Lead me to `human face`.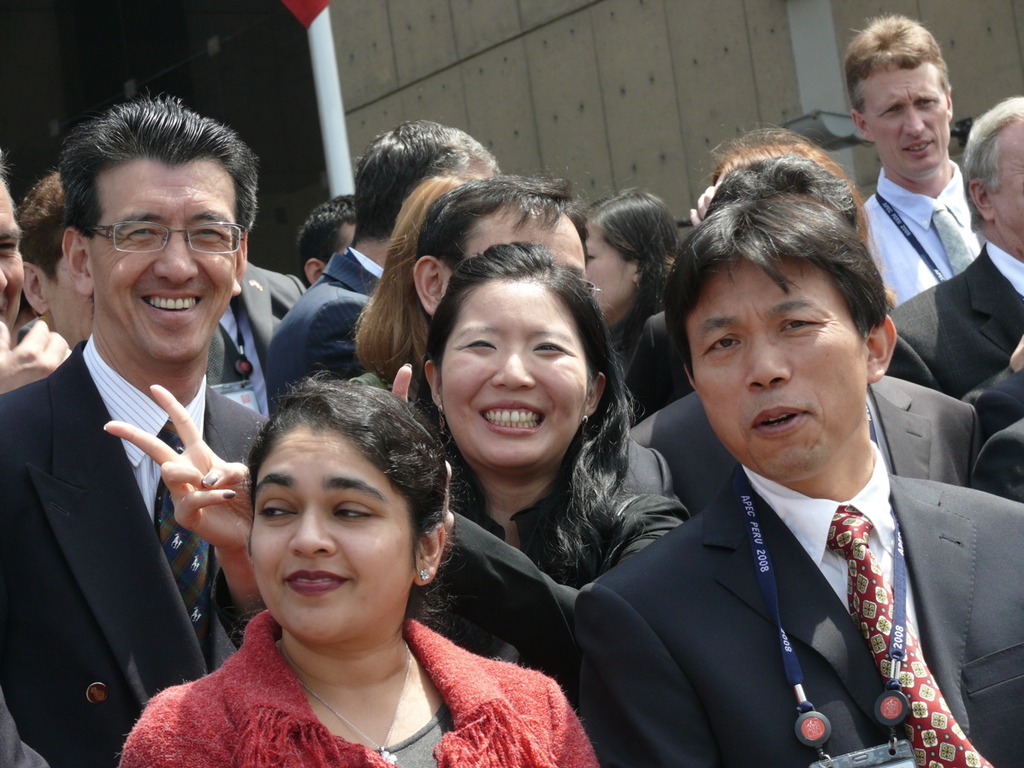
Lead to 979/100/1023/242.
